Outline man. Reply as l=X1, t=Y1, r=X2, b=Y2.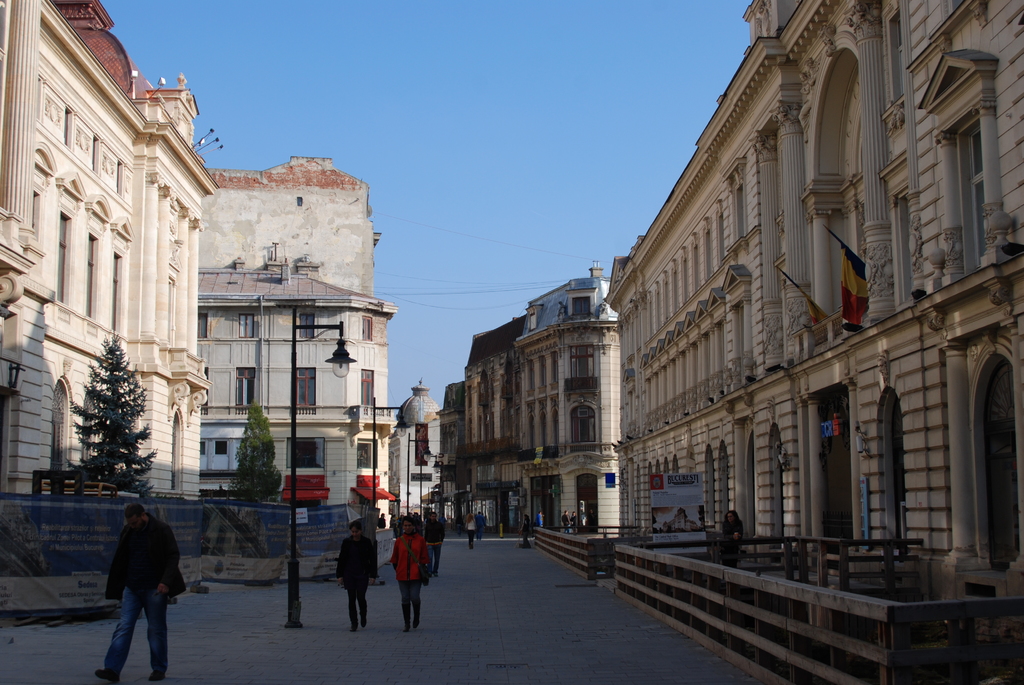
l=388, t=516, r=429, b=633.
